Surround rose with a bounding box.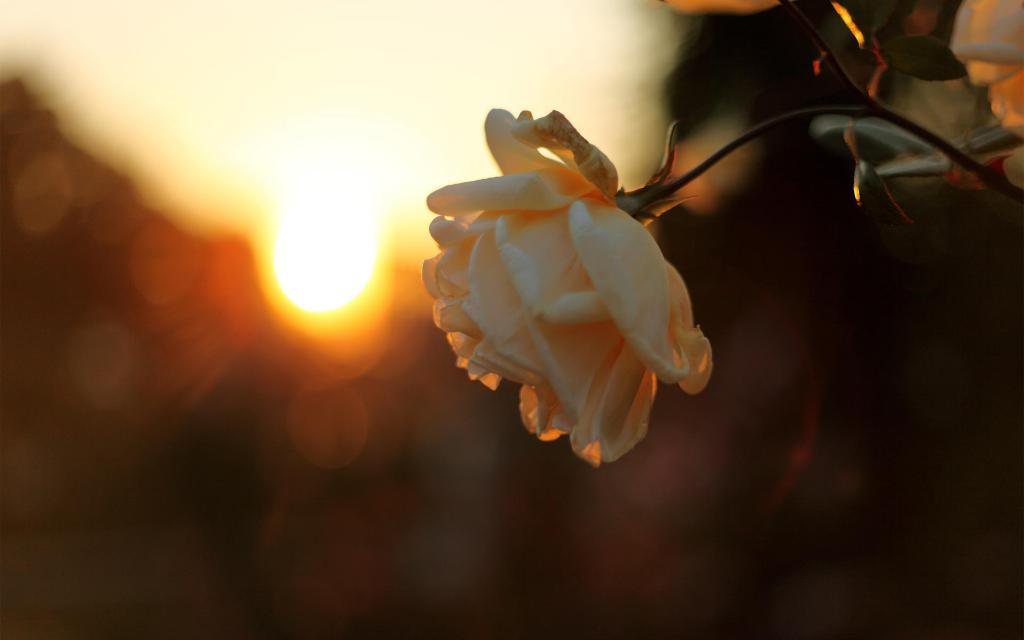
bbox=(415, 108, 713, 470).
